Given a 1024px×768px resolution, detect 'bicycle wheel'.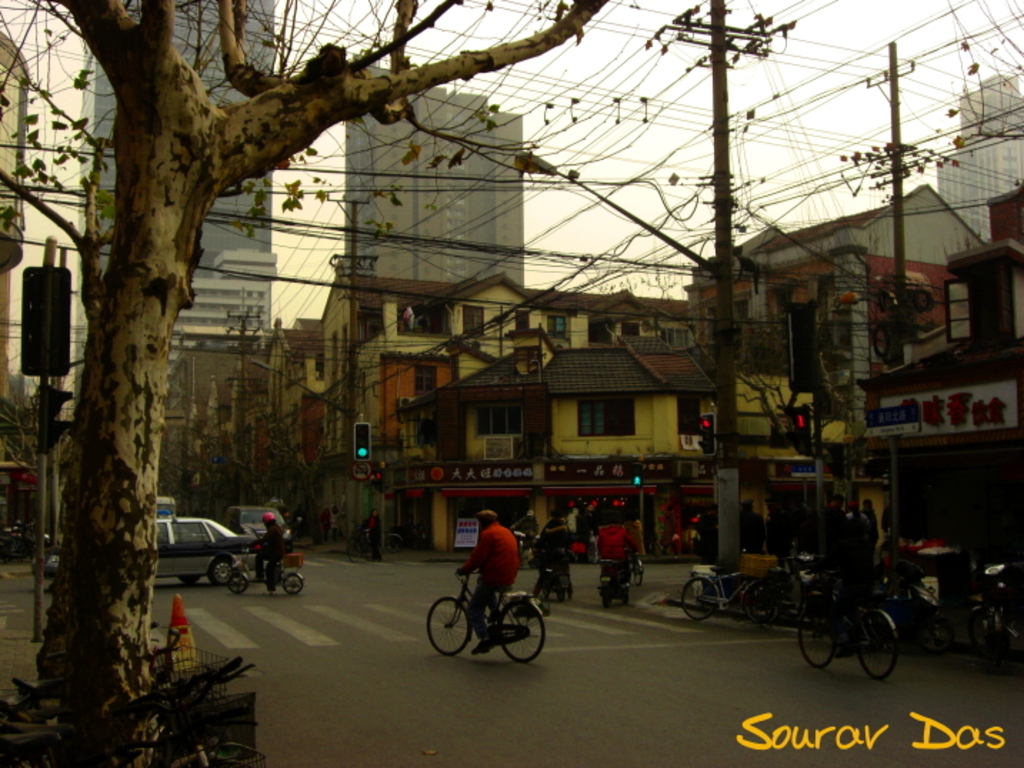
rect(496, 598, 546, 665).
